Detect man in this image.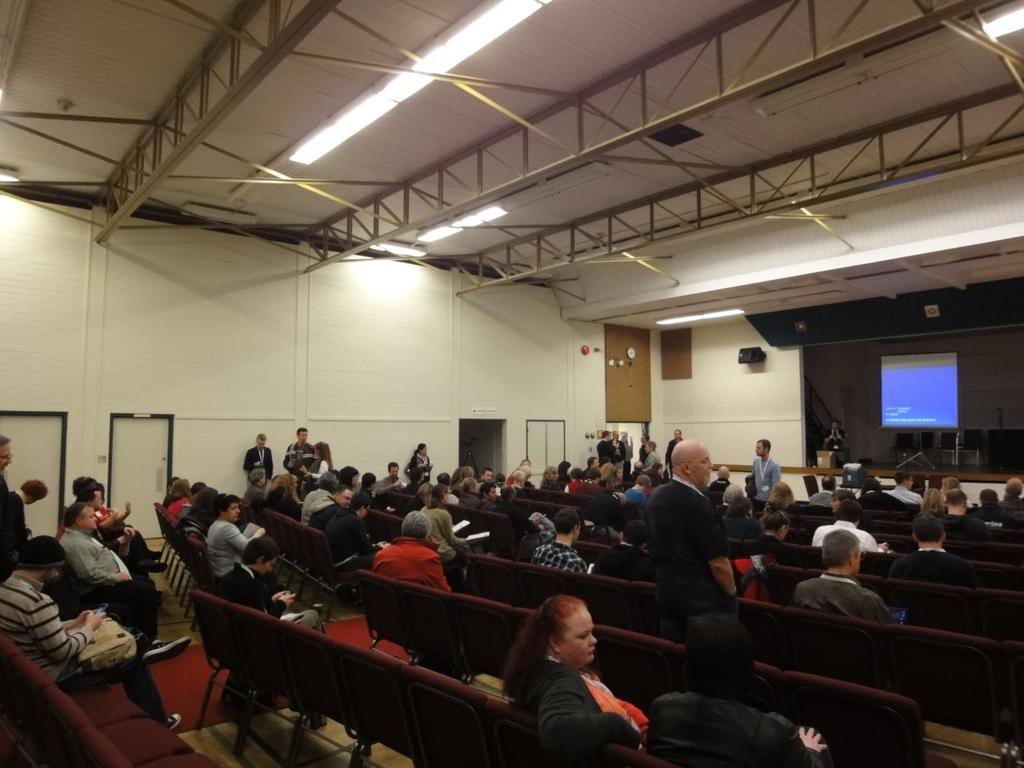
Detection: bbox=[201, 535, 334, 636].
